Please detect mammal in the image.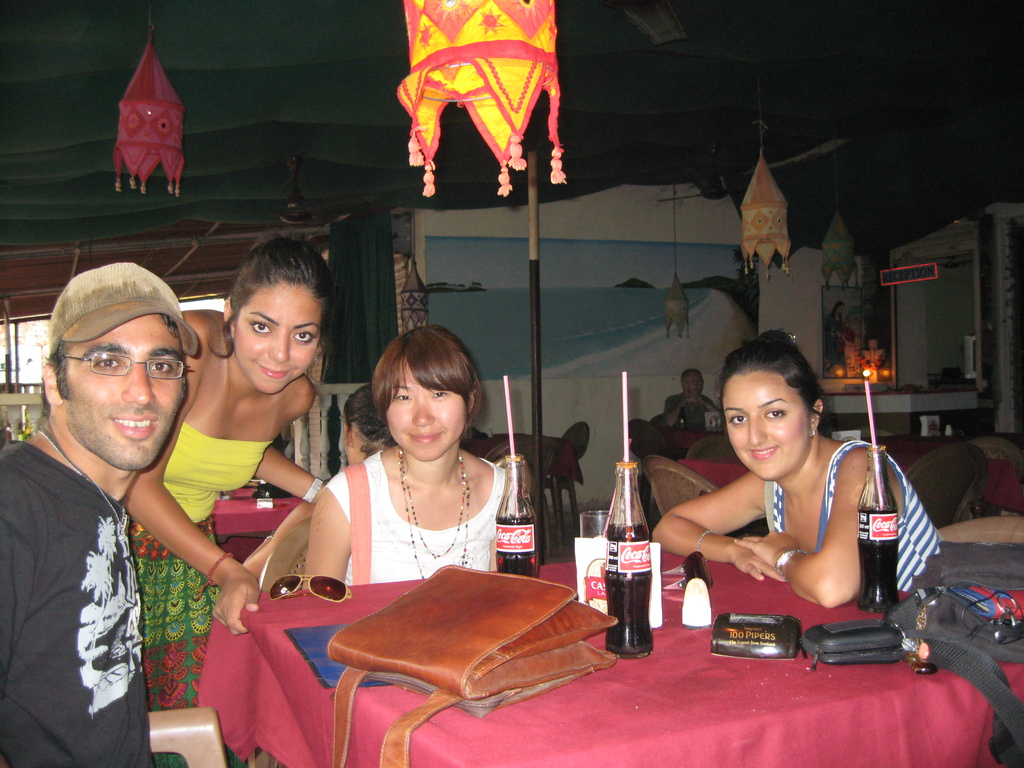
bbox=[303, 319, 514, 598].
